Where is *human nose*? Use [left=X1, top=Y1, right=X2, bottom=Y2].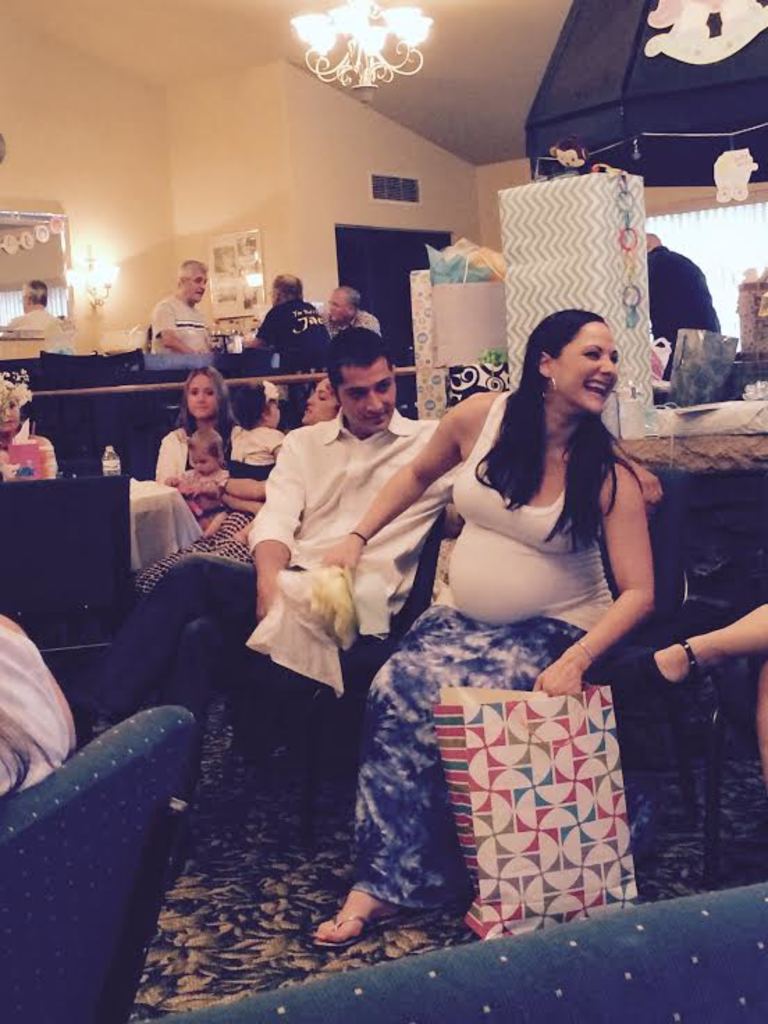
[left=303, top=397, right=316, bottom=412].
